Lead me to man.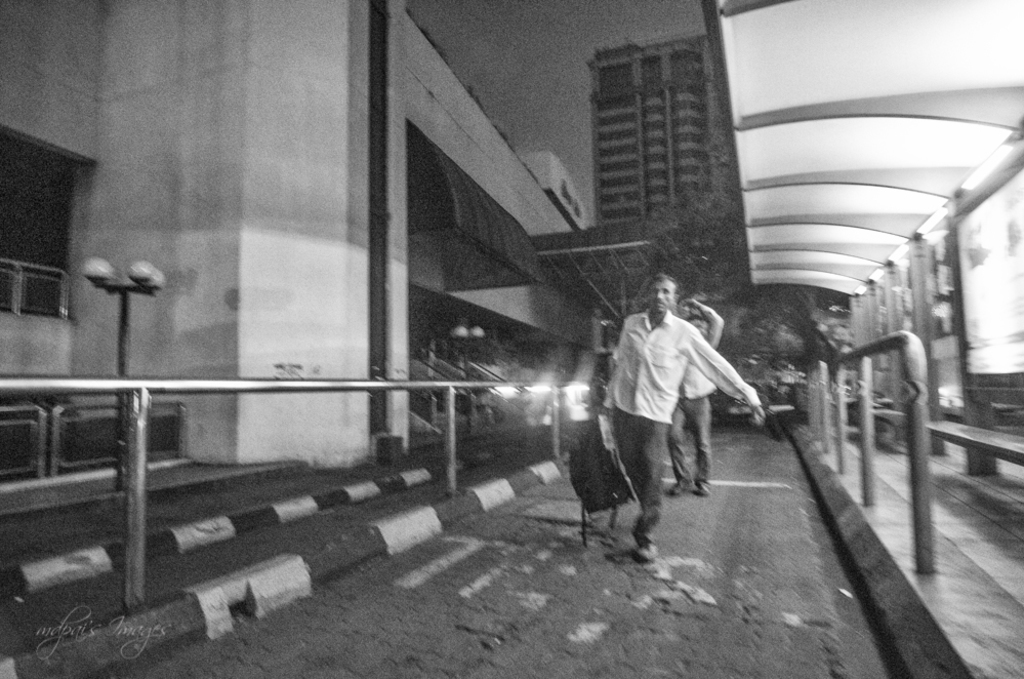
Lead to [609,273,775,548].
